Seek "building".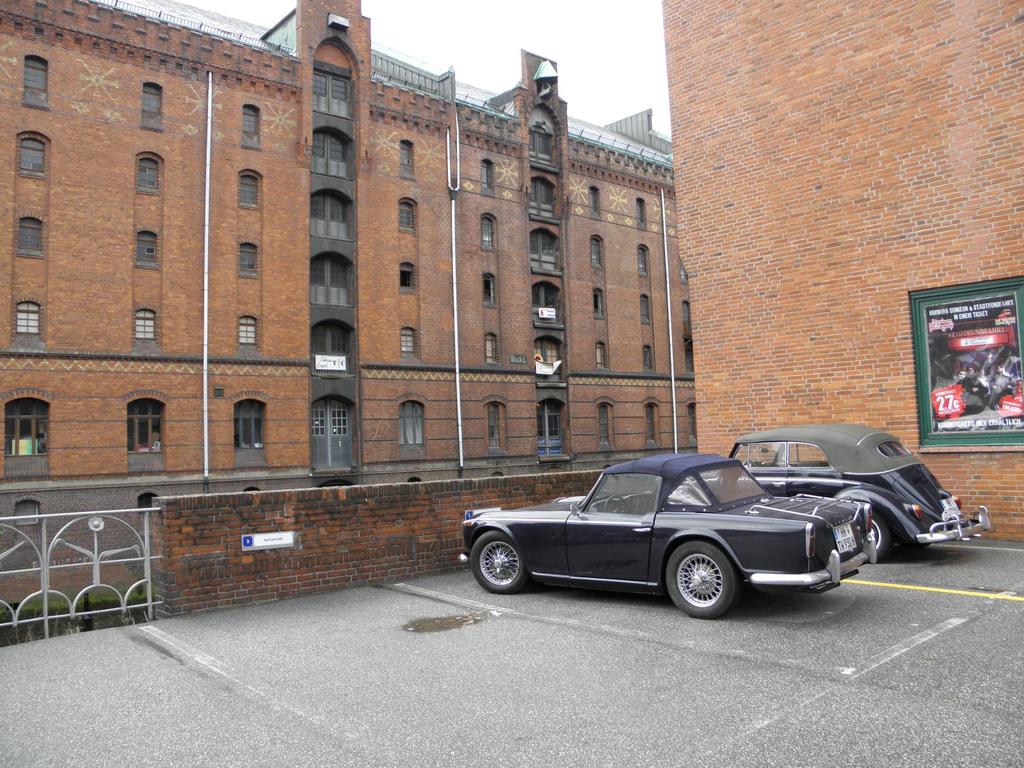
[left=653, top=0, right=1023, bottom=544].
